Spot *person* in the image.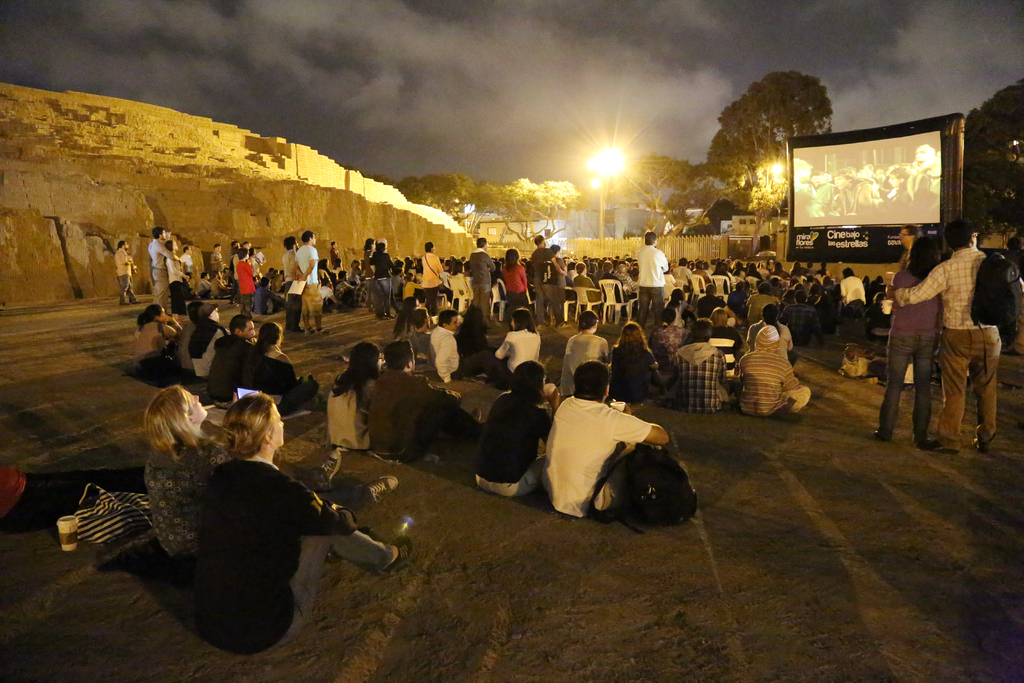
*person* found at 442 252 467 278.
